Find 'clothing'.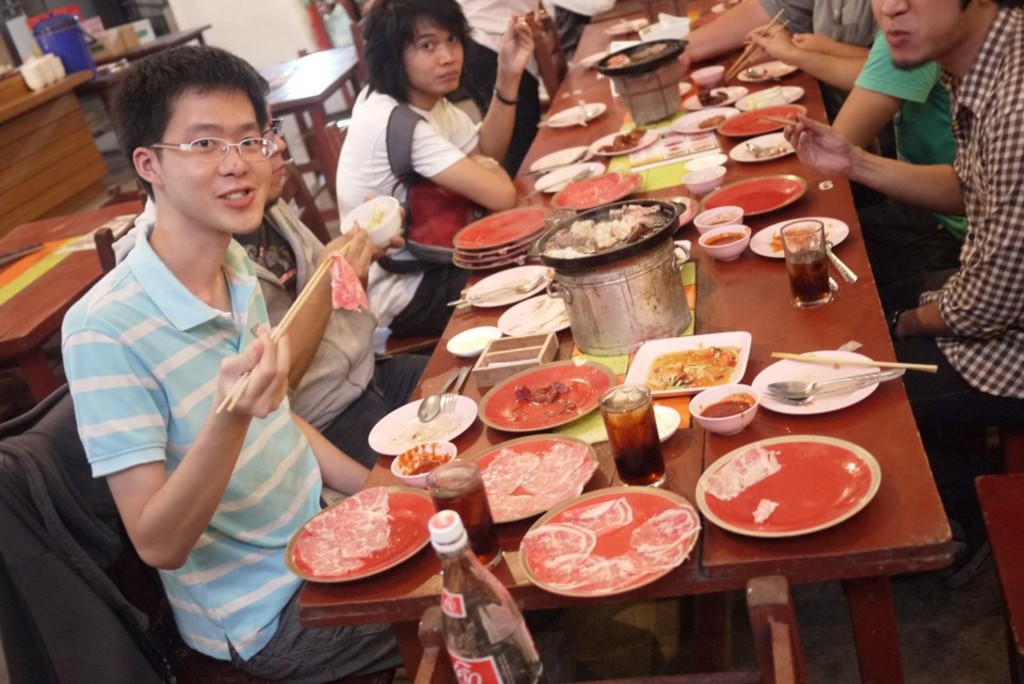
Rect(453, 0, 619, 189).
